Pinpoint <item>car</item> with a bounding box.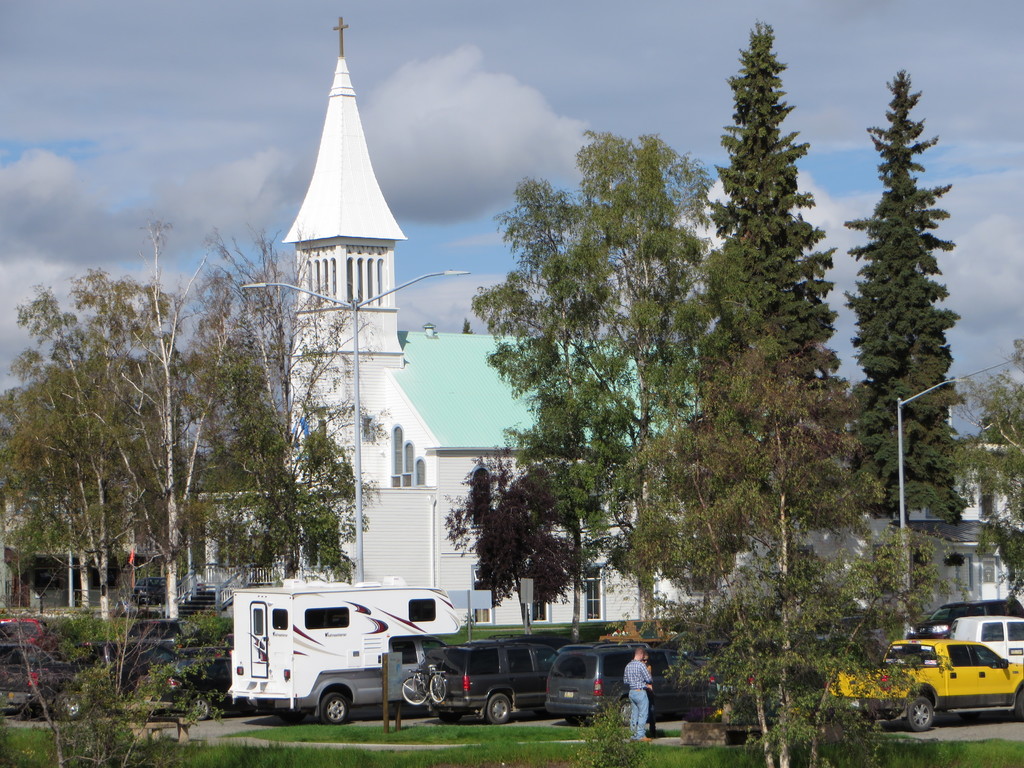
(x1=429, y1=641, x2=552, y2=722).
